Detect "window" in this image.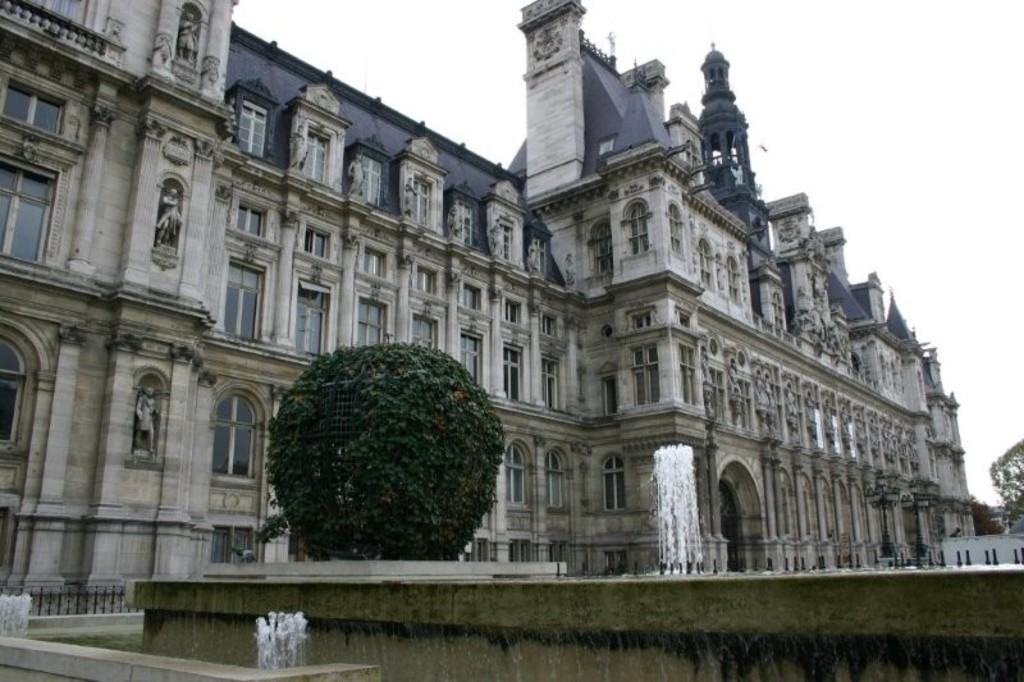
Detection: 296:276:342:363.
